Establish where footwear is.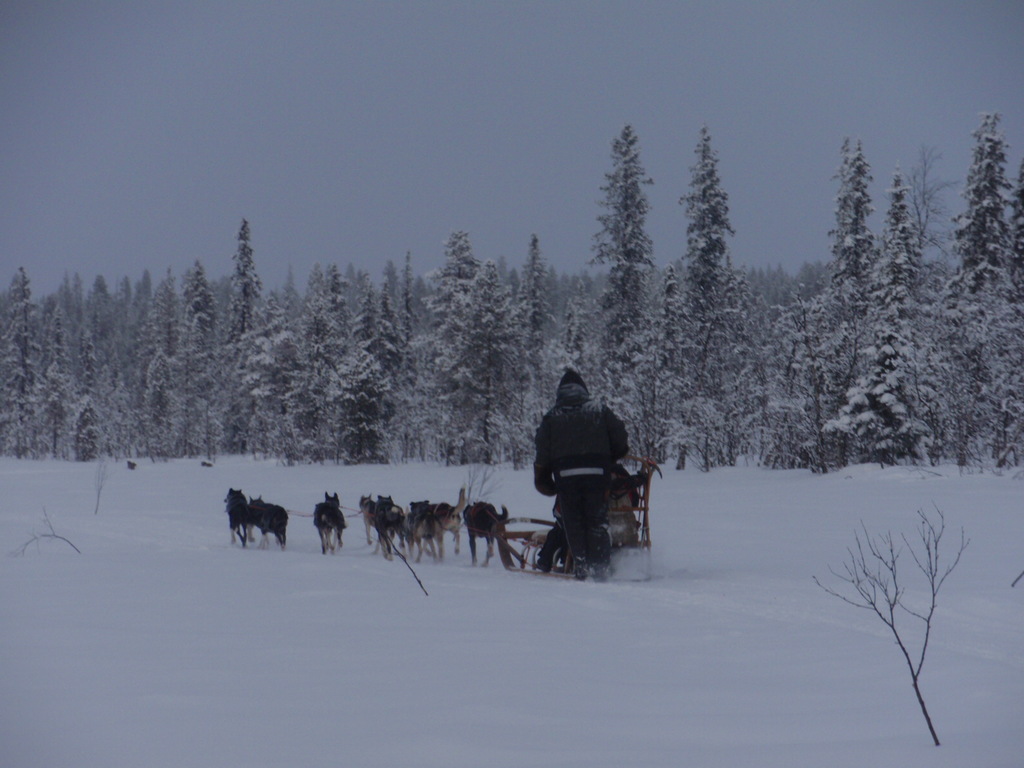
Established at (572,555,590,579).
